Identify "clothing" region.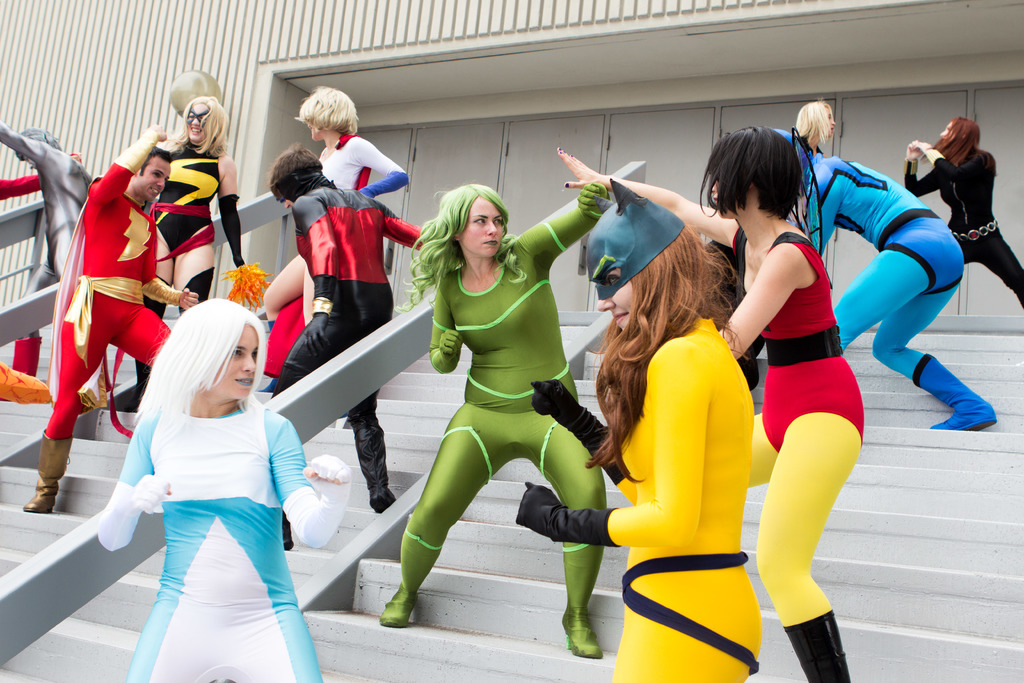
Region: box=[99, 359, 310, 641].
